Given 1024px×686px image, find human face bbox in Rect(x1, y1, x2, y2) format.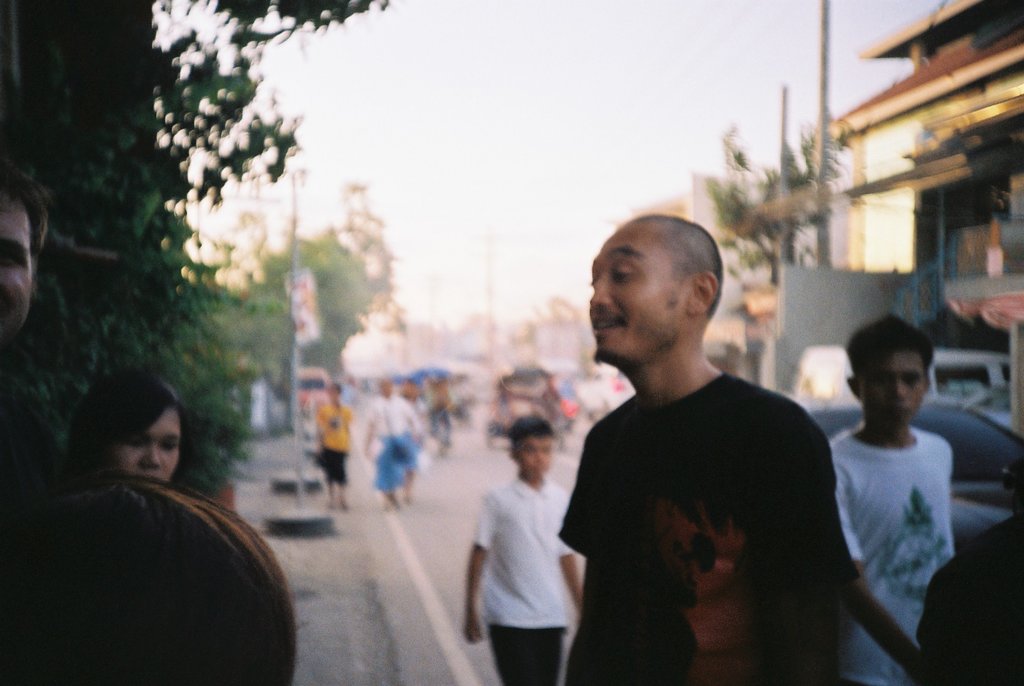
Rect(112, 414, 184, 482).
